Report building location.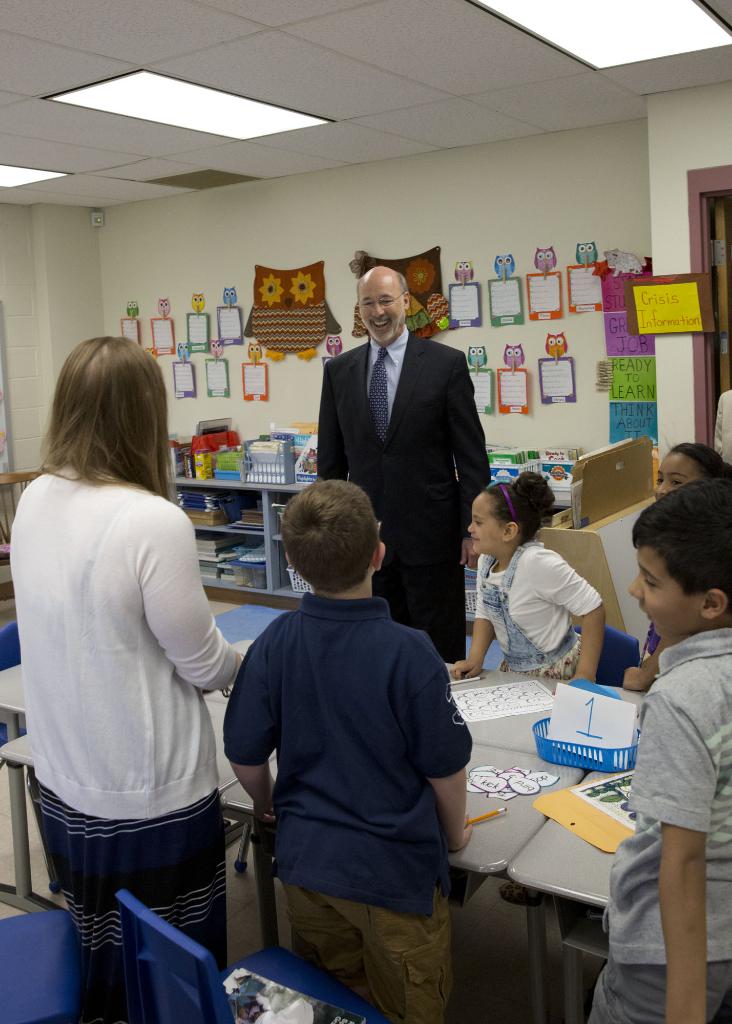
Report: x1=0, y1=0, x2=731, y2=1023.
